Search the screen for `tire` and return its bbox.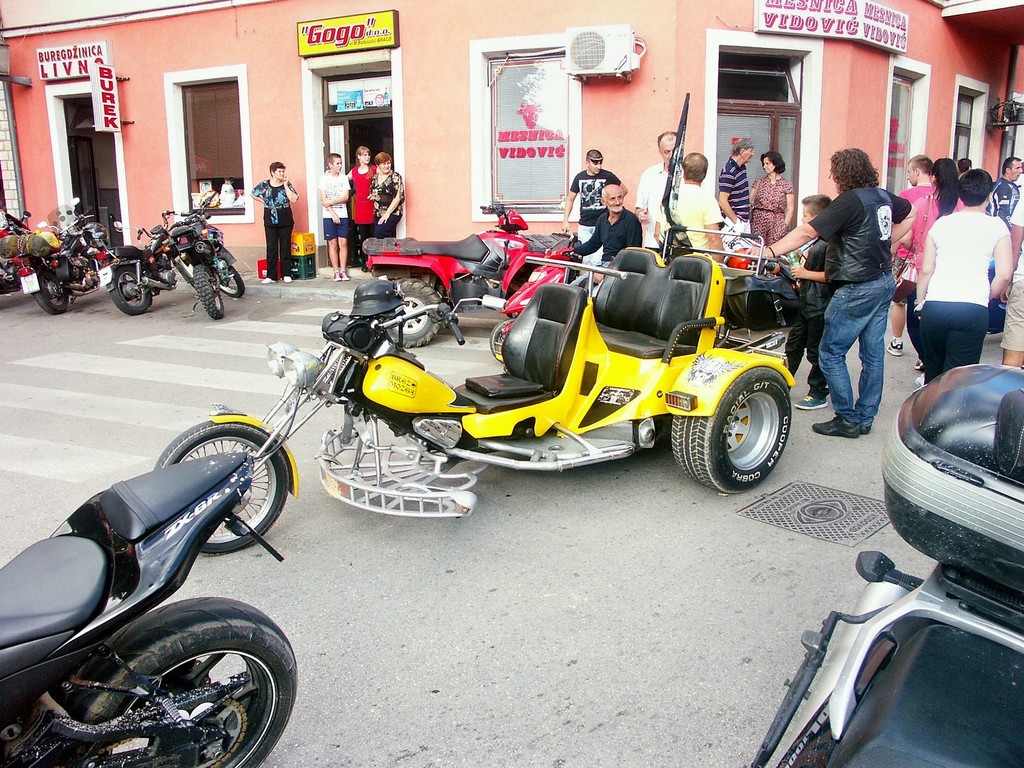
Found: <bbox>109, 265, 152, 314</bbox>.
